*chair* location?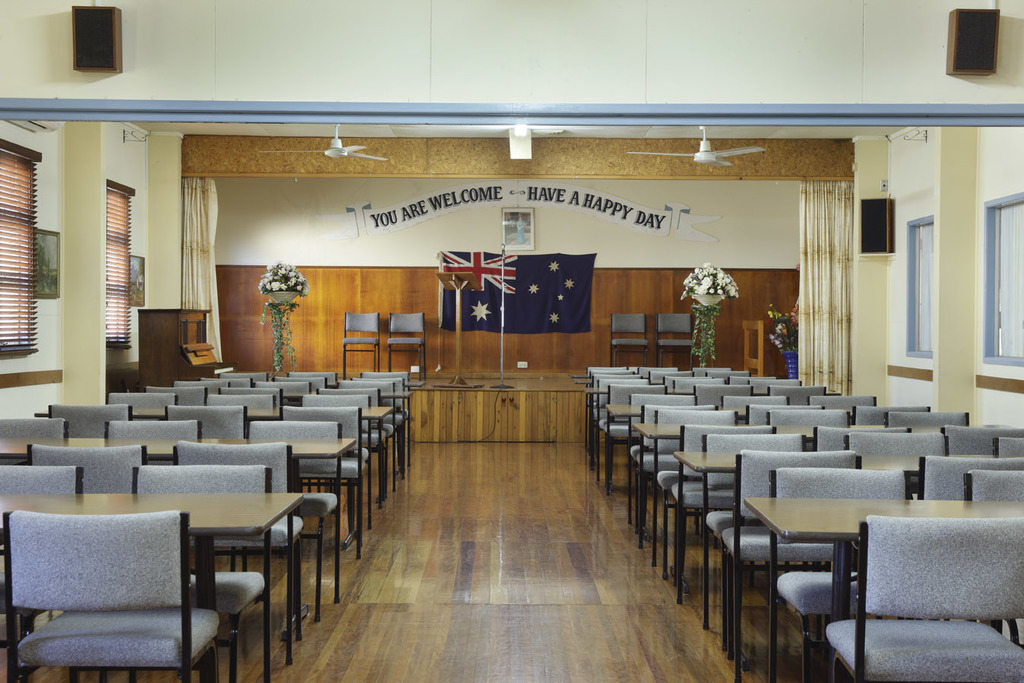
719/392/792/409
